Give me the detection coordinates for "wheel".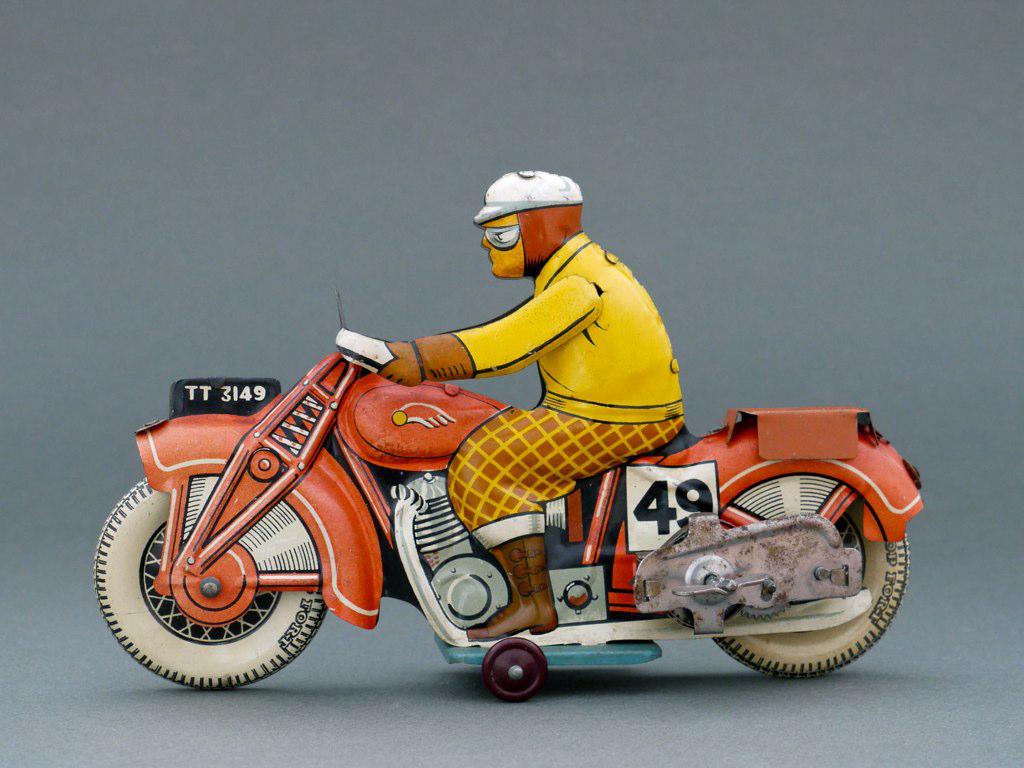
detection(709, 459, 913, 672).
